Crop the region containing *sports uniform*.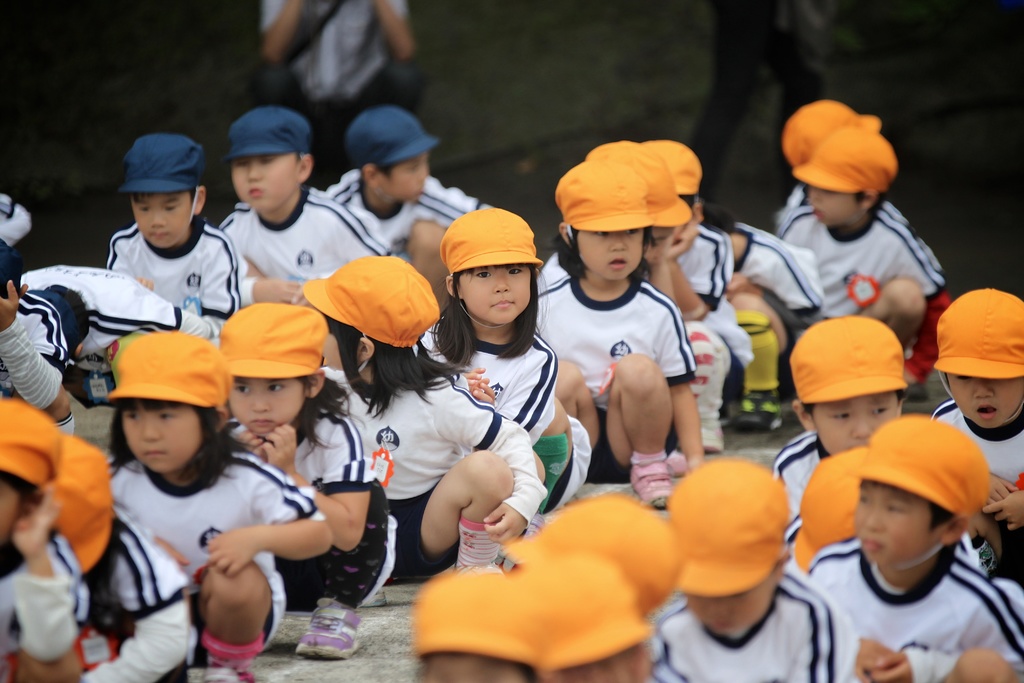
Crop region: 770,198,950,317.
